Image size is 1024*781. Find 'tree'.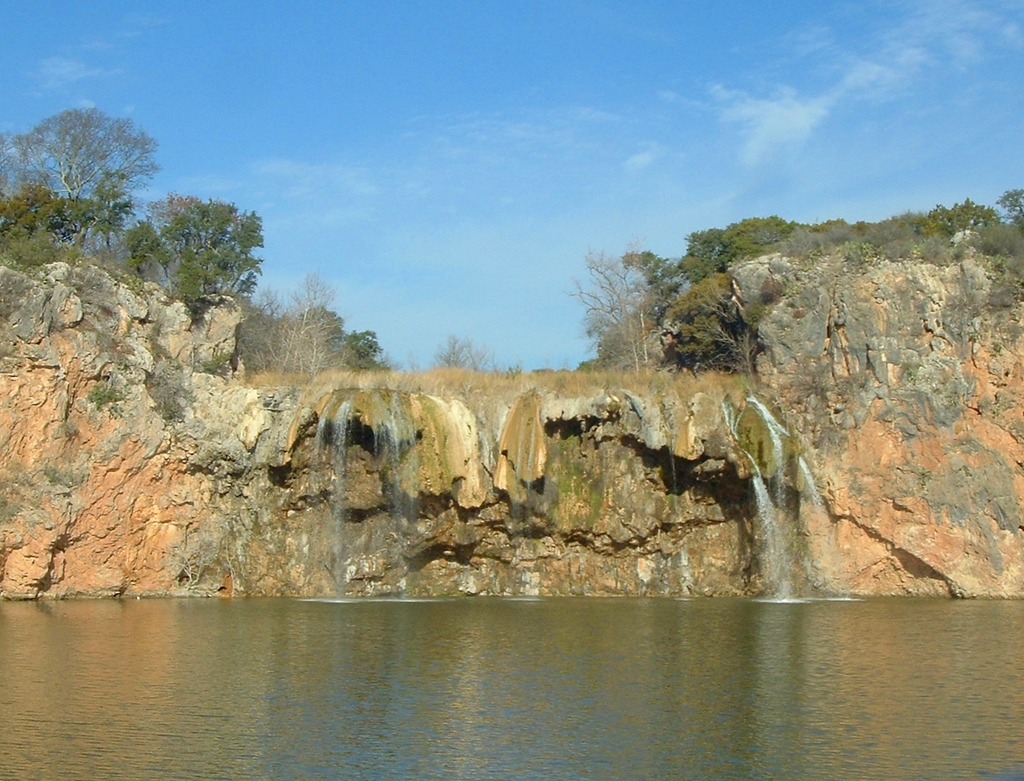
[918, 189, 1023, 260].
